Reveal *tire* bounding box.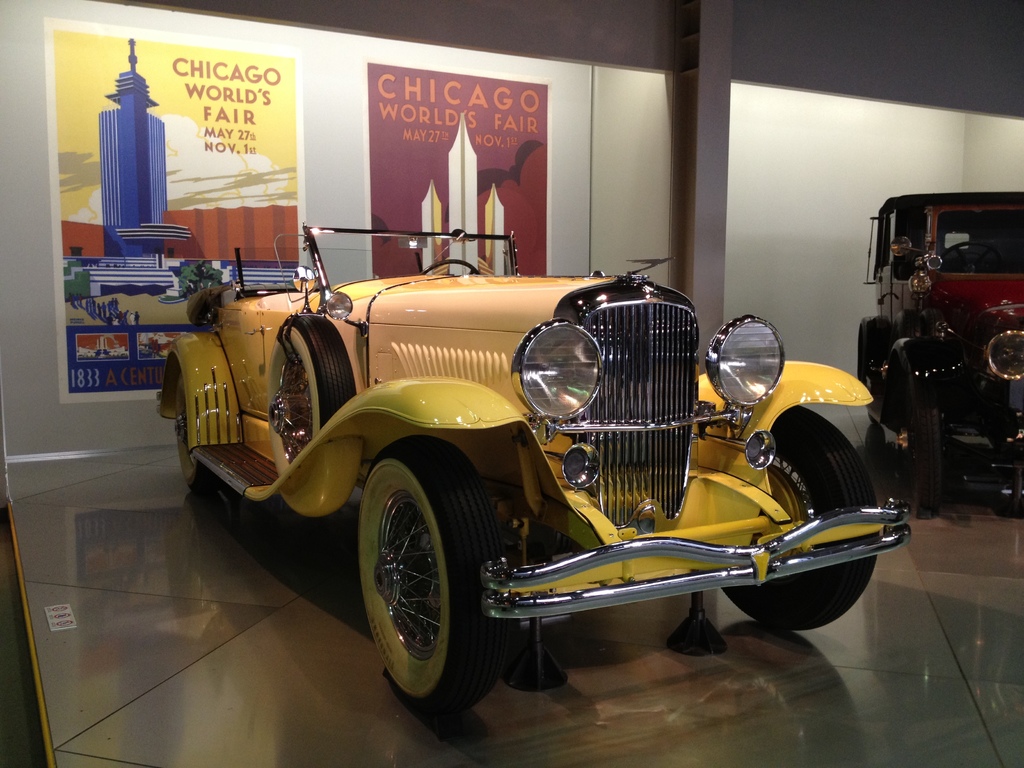
Revealed: 724 404 884 632.
